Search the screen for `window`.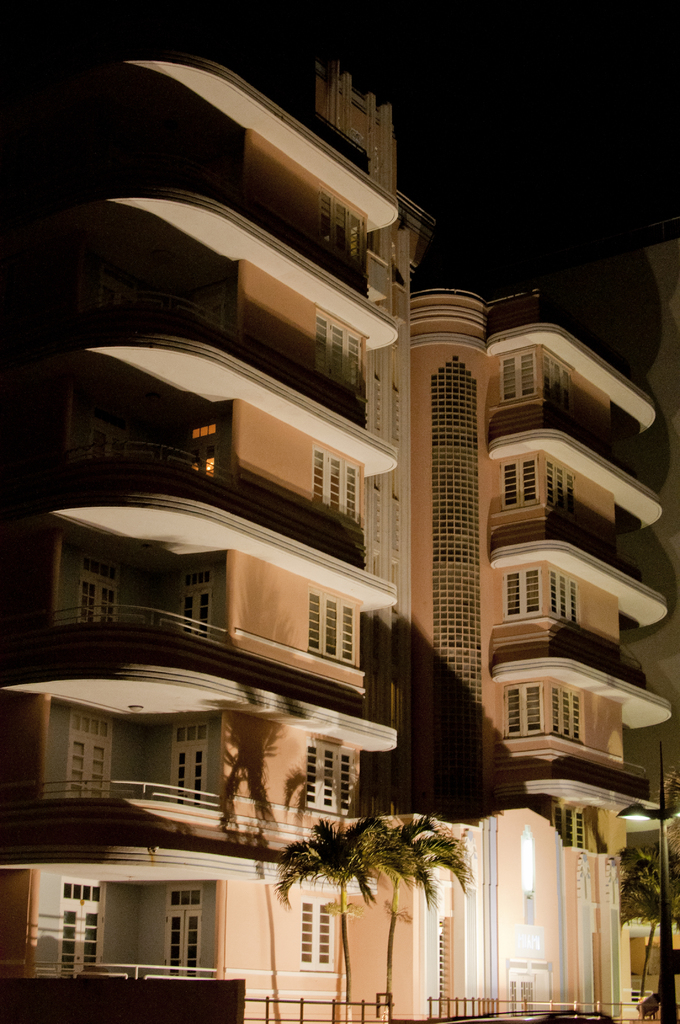
Found at 63, 574, 113, 643.
